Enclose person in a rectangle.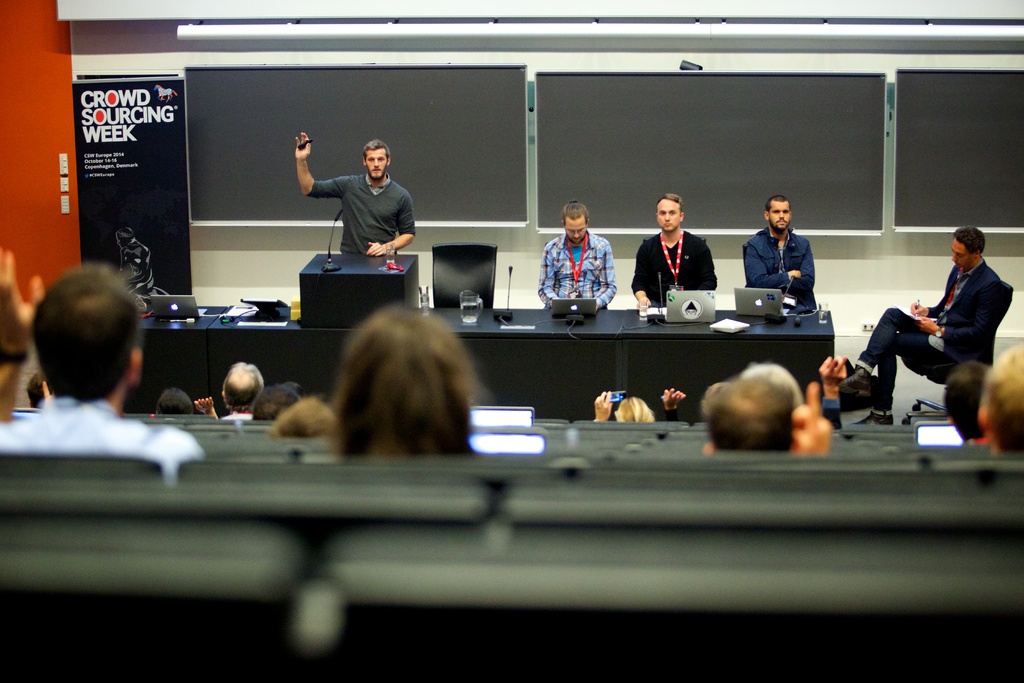
x1=332 y1=302 x2=481 y2=465.
